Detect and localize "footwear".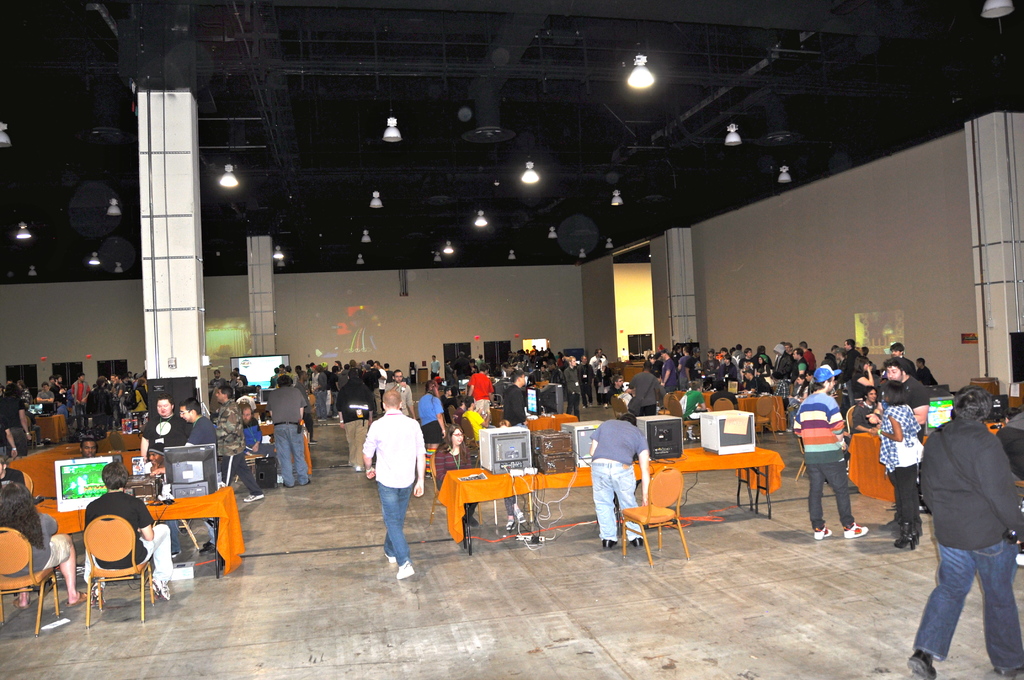
Localized at crop(146, 579, 170, 599).
